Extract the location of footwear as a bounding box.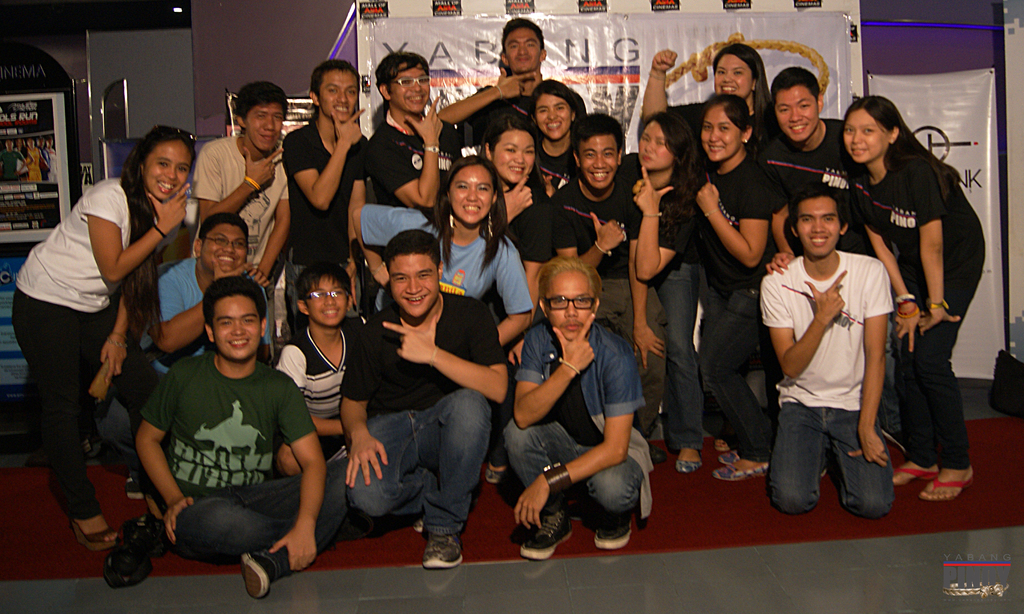
box=[596, 511, 632, 551].
